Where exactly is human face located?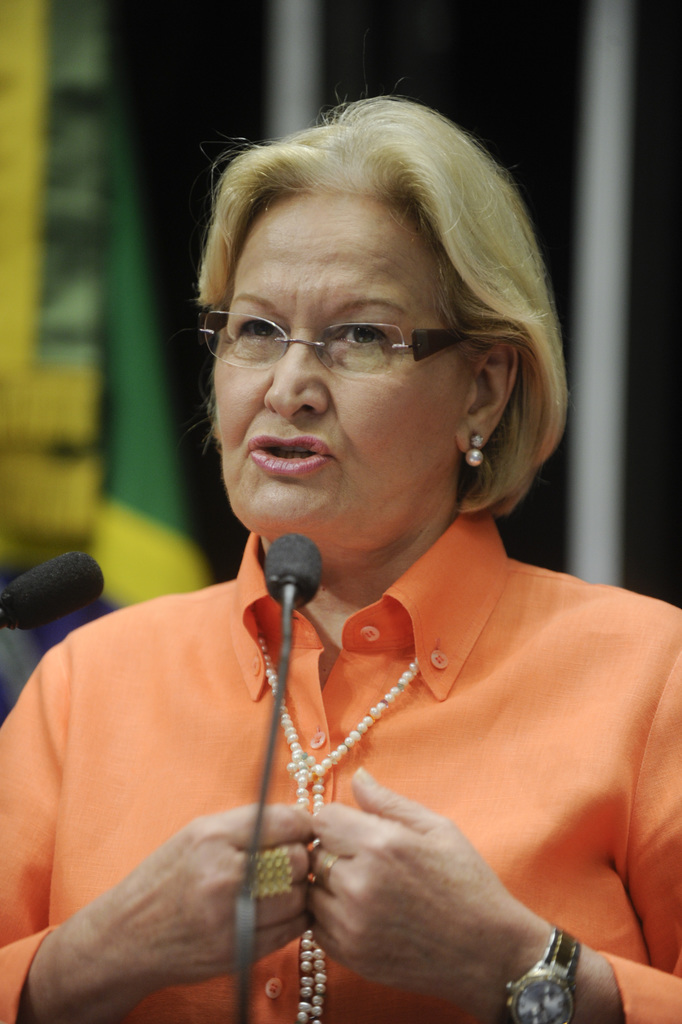
Its bounding box is bbox(199, 195, 462, 547).
